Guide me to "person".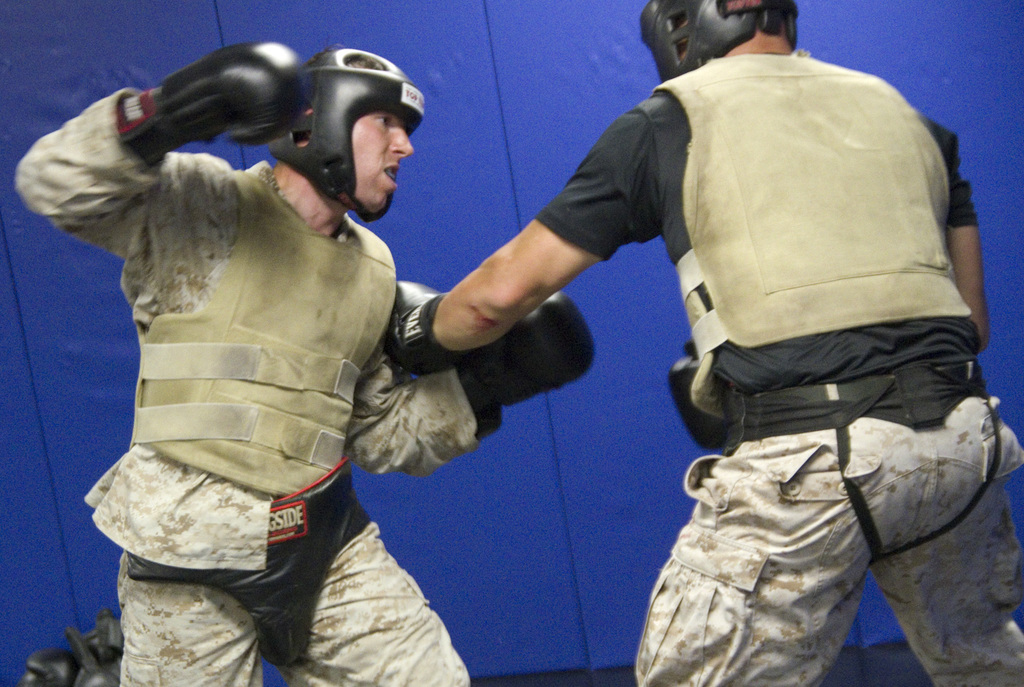
Guidance: rect(51, 30, 569, 677).
